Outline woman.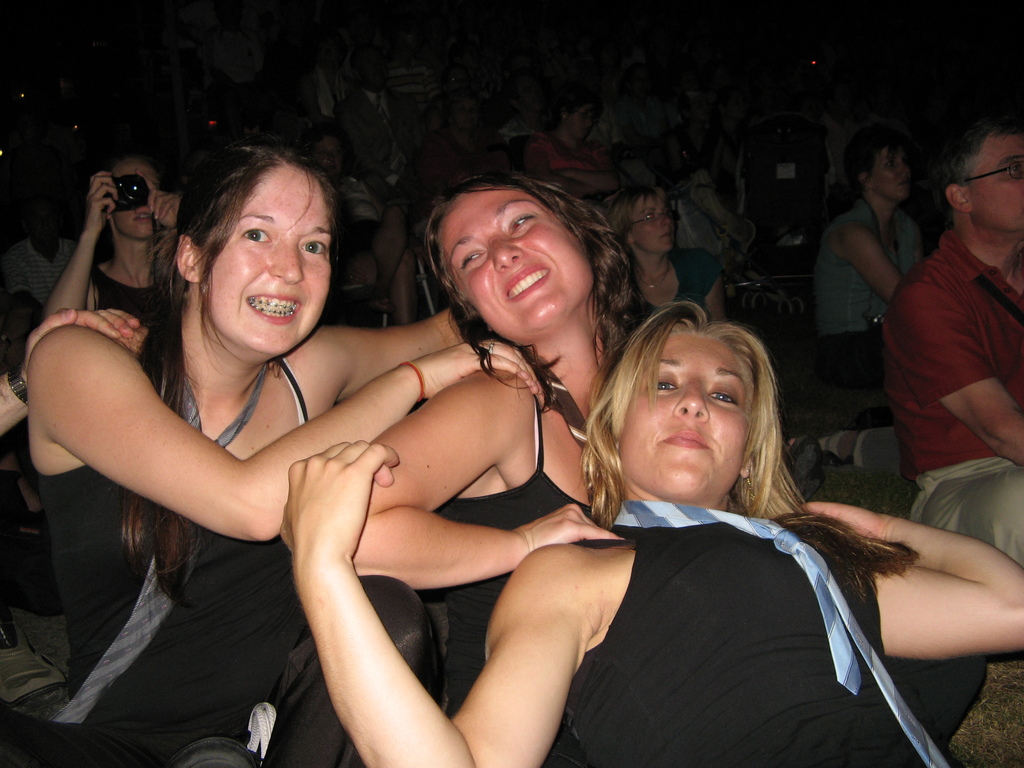
Outline: [left=278, top=296, right=1023, bottom=767].
